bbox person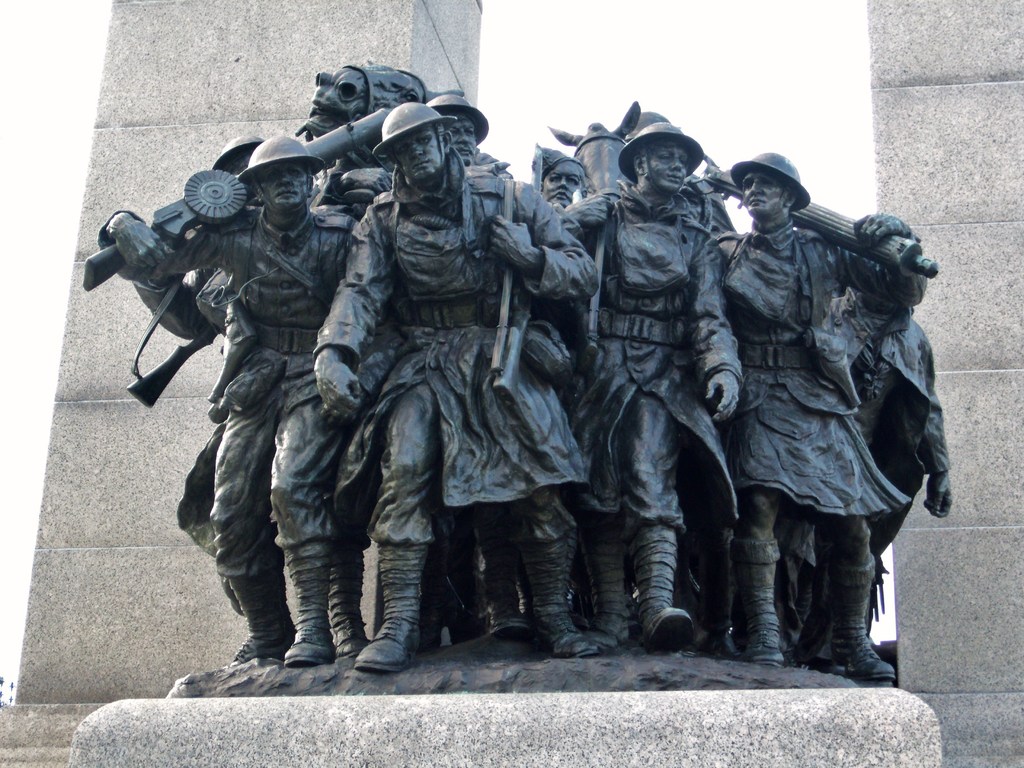
717, 145, 906, 691
